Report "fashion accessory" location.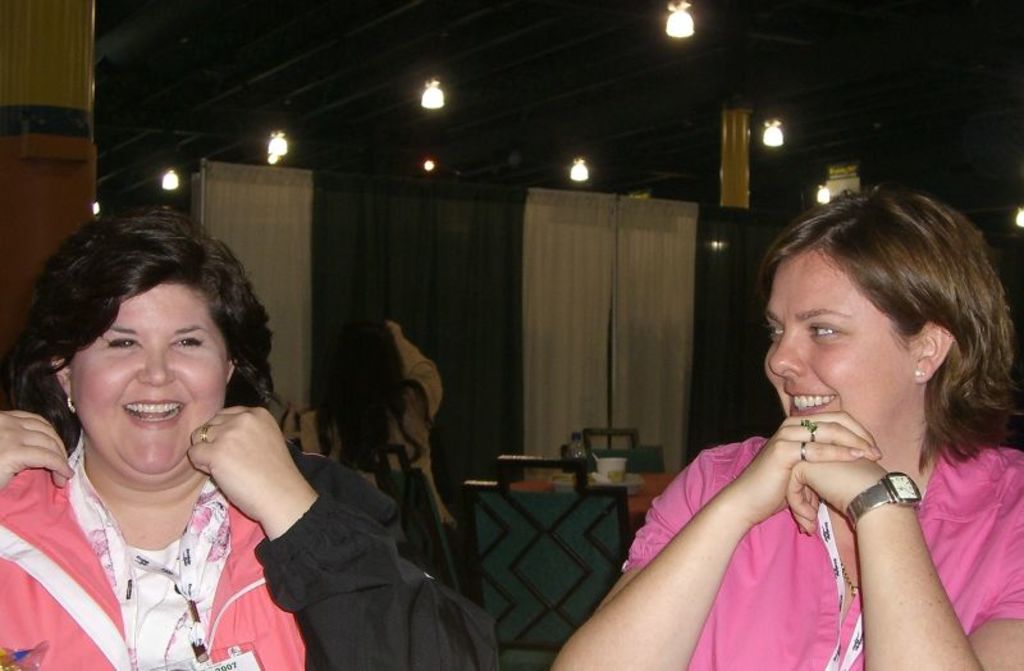
Report: x1=842 y1=471 x2=922 y2=529.
